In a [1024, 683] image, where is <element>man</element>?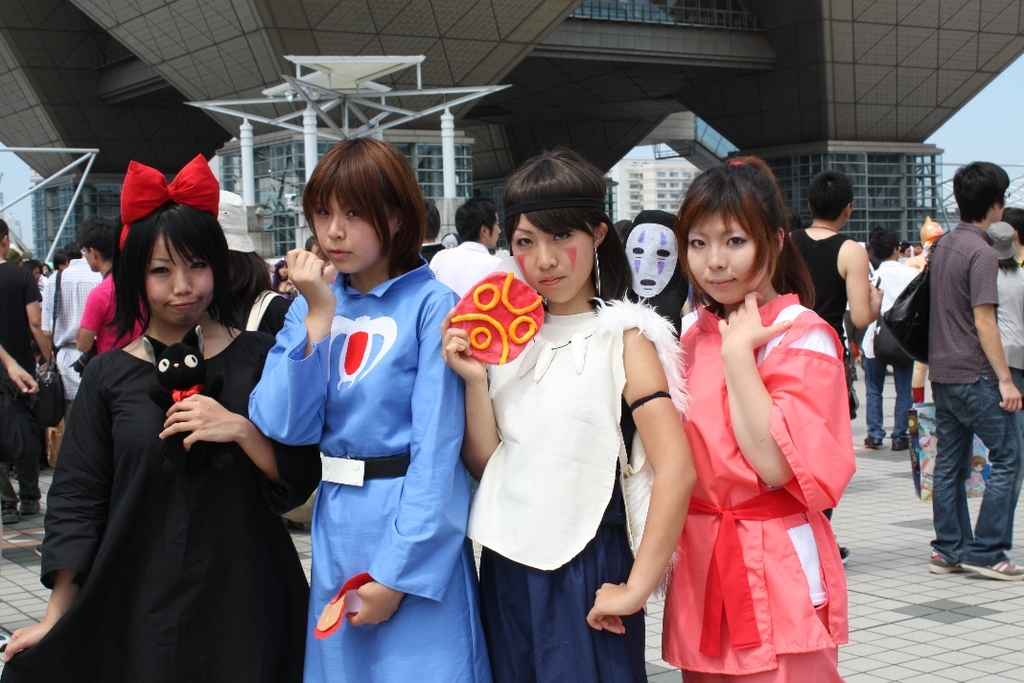
(left=888, top=168, right=1018, bottom=585).
